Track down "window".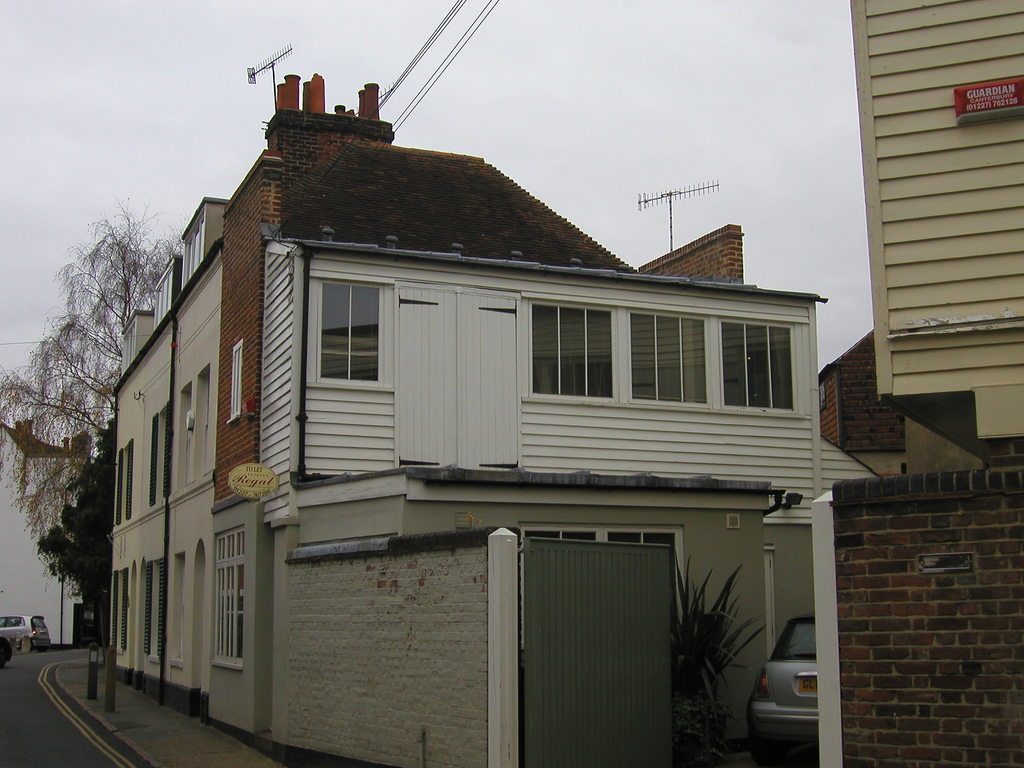
Tracked to x1=111, y1=564, x2=128, y2=654.
